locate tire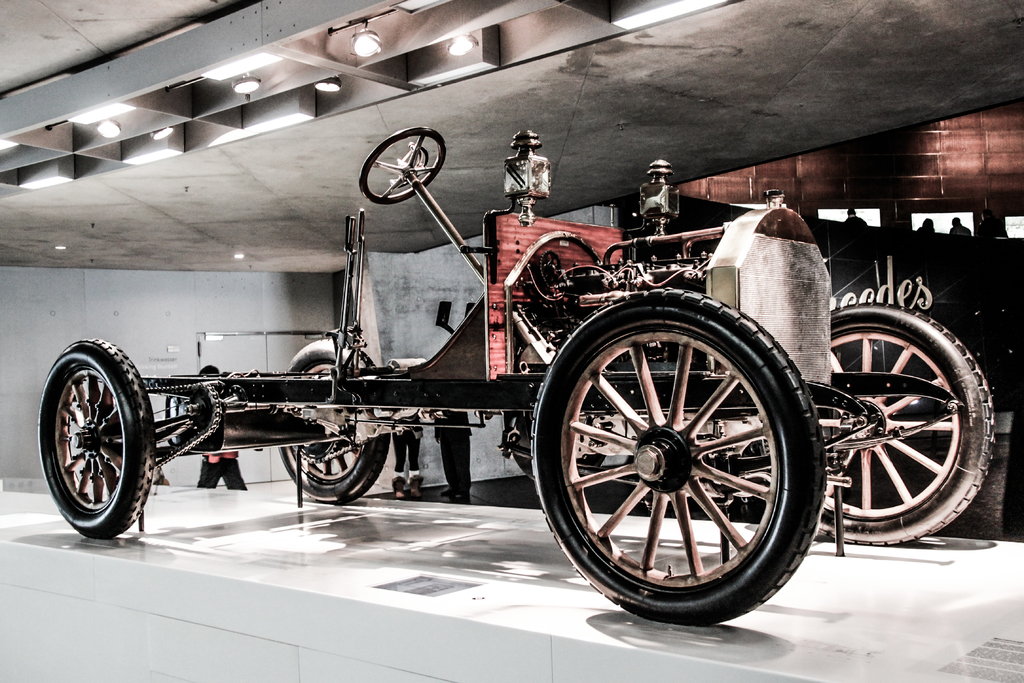
select_region(502, 409, 606, 475)
